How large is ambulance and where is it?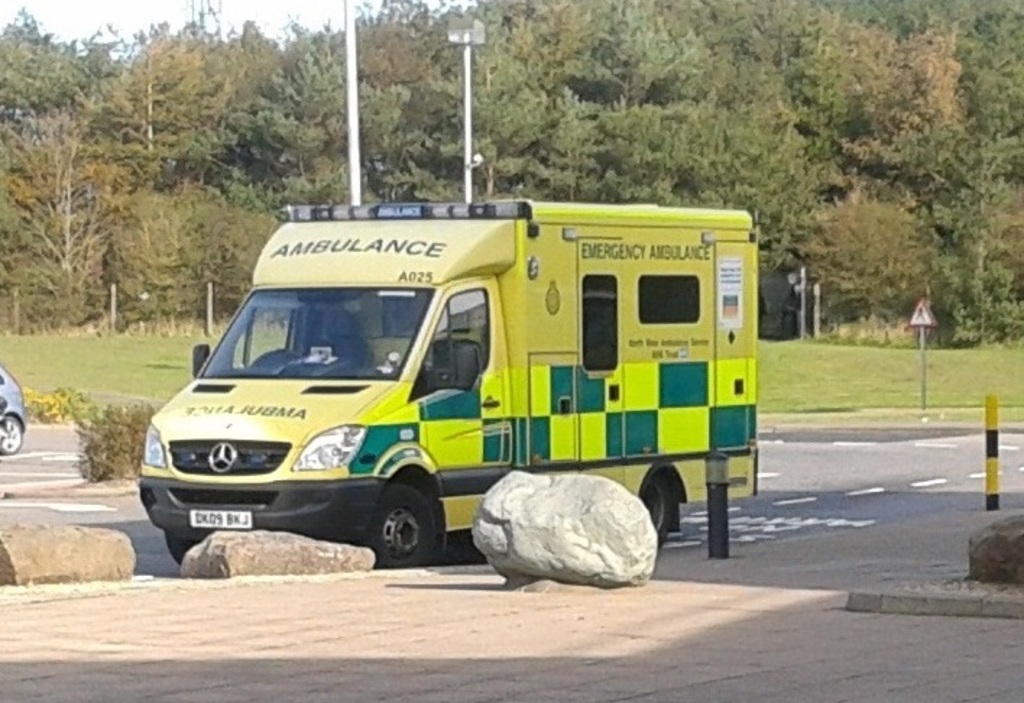
Bounding box: 135 194 764 568.
